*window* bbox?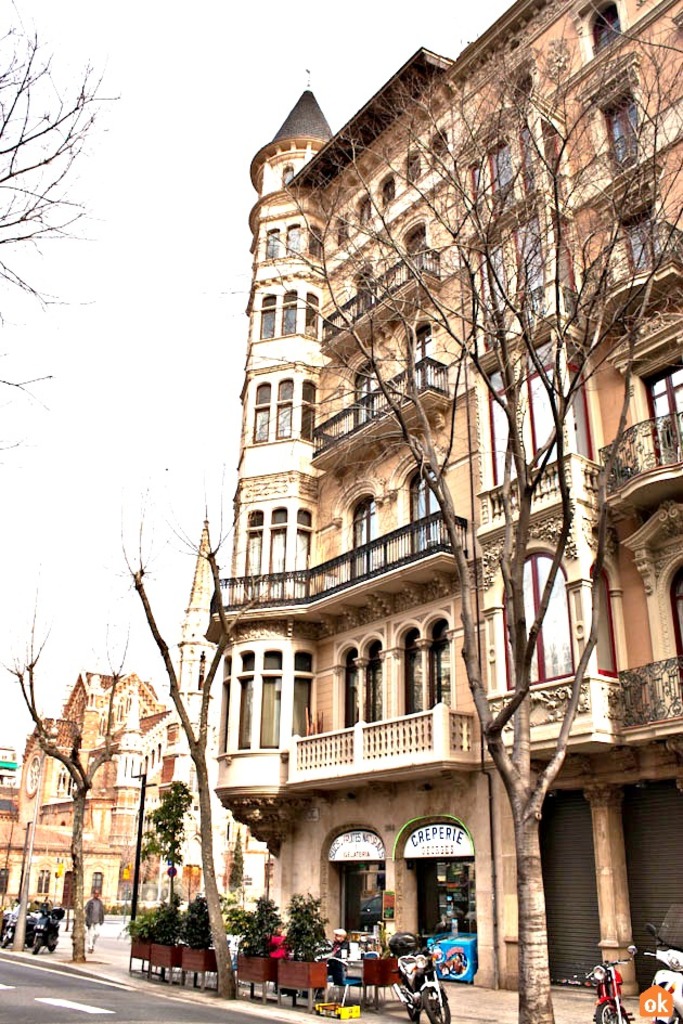
(275, 159, 309, 184)
